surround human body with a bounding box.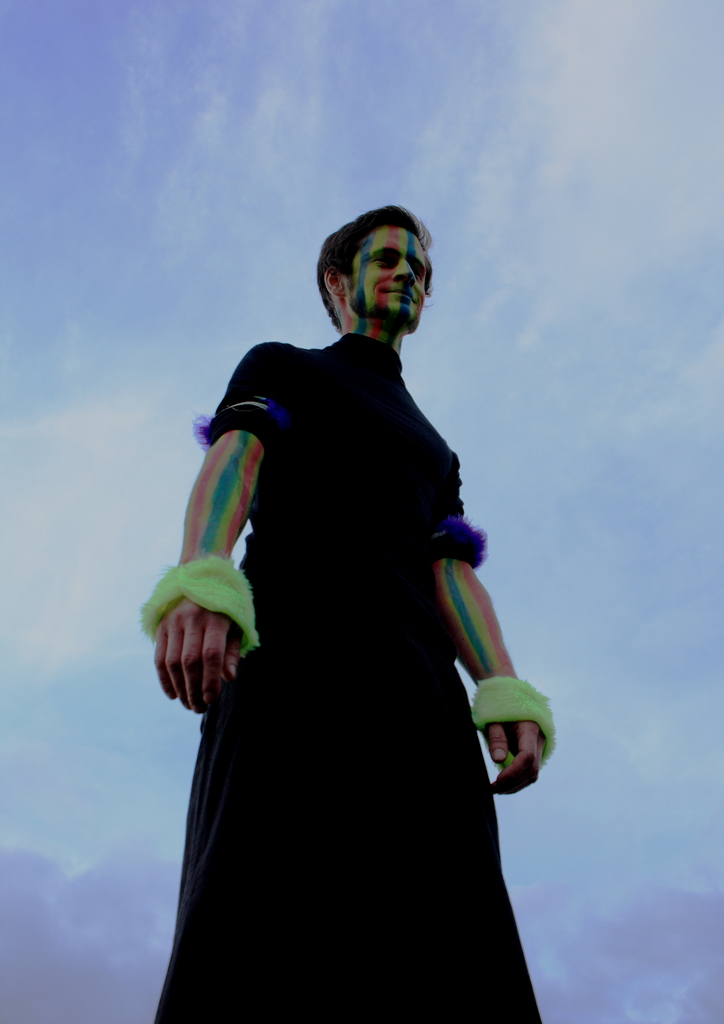
{"left": 169, "top": 223, "right": 523, "bottom": 1016}.
